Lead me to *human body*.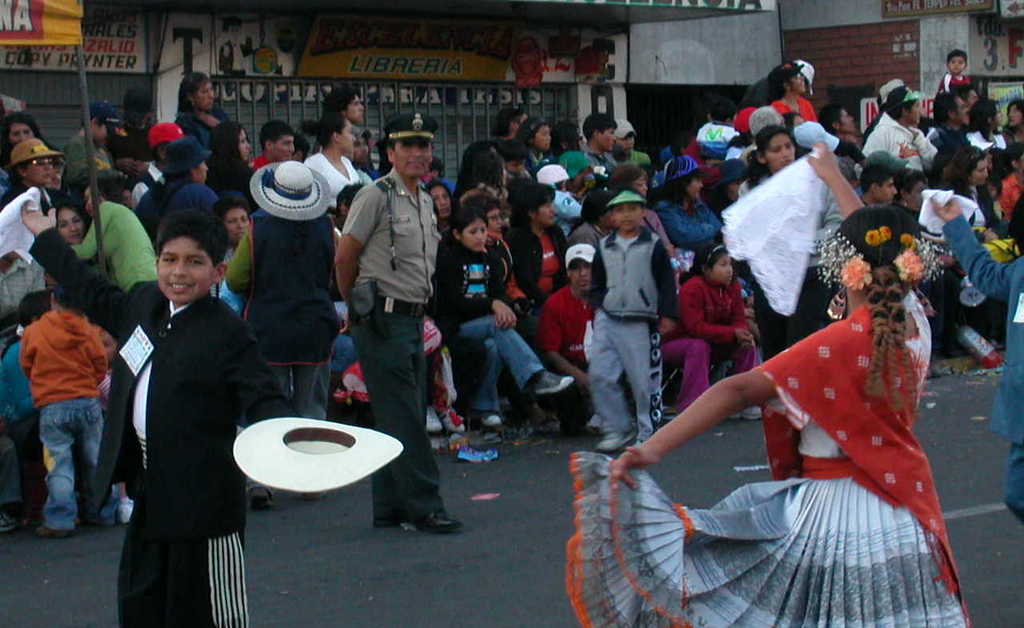
Lead to pyautogui.locateOnScreen(554, 107, 619, 163).
